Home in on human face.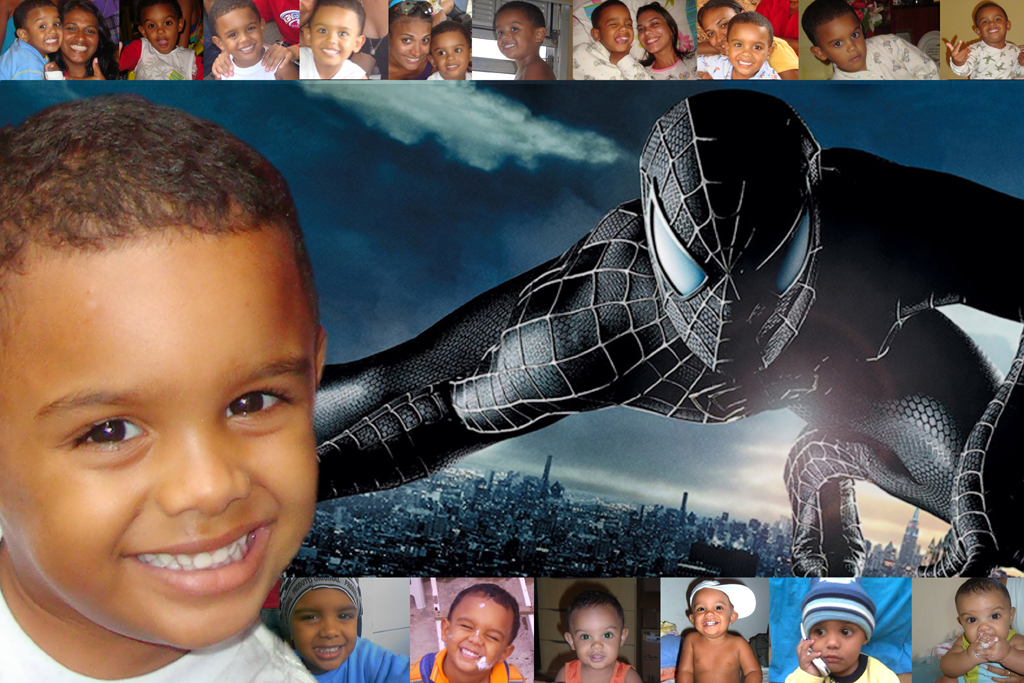
Homed in at bbox=(823, 12, 863, 65).
